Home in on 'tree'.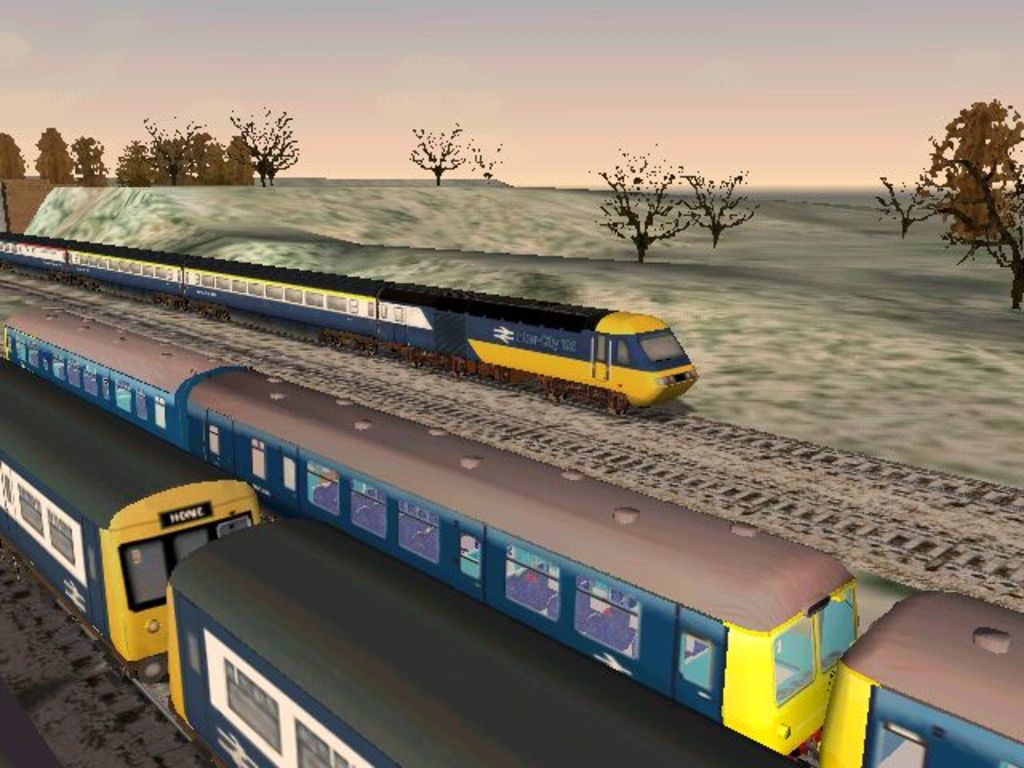
Homed in at 35,126,74,184.
